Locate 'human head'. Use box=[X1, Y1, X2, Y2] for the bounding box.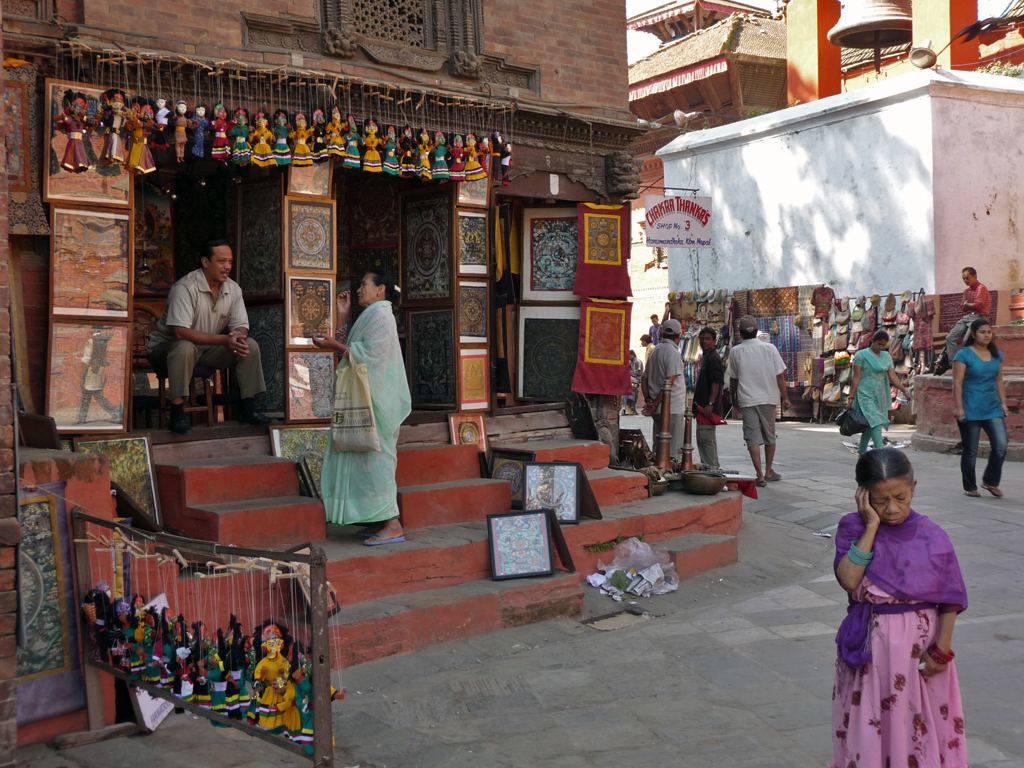
box=[662, 318, 681, 342].
